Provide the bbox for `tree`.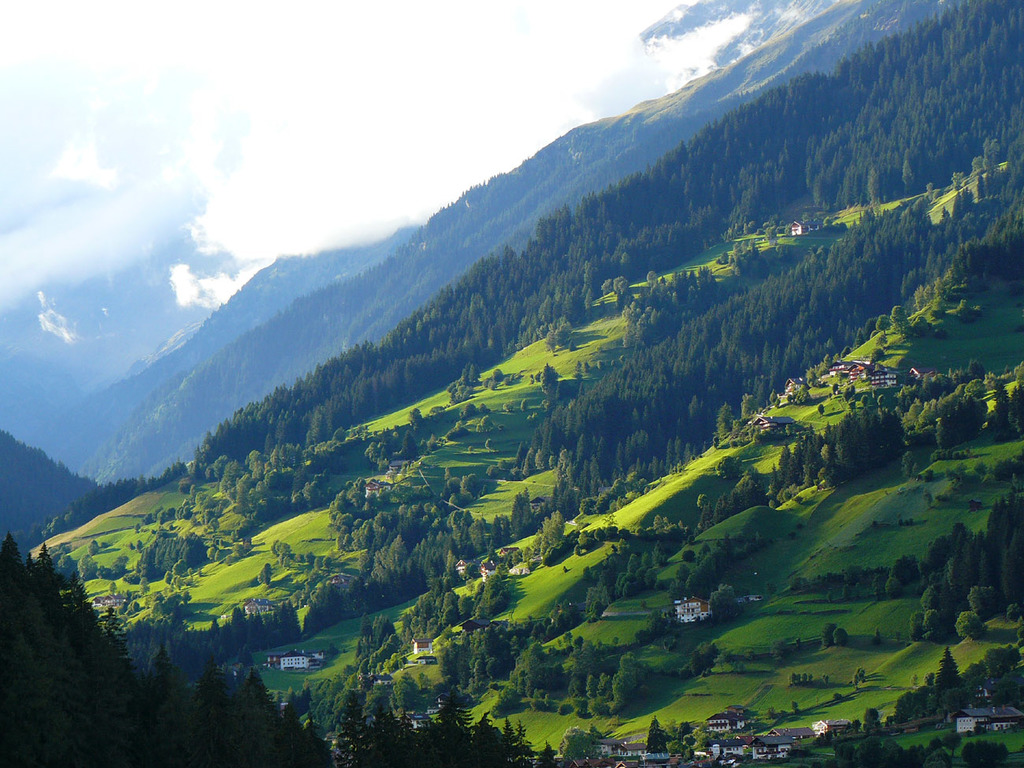
bbox(1004, 388, 1019, 439).
